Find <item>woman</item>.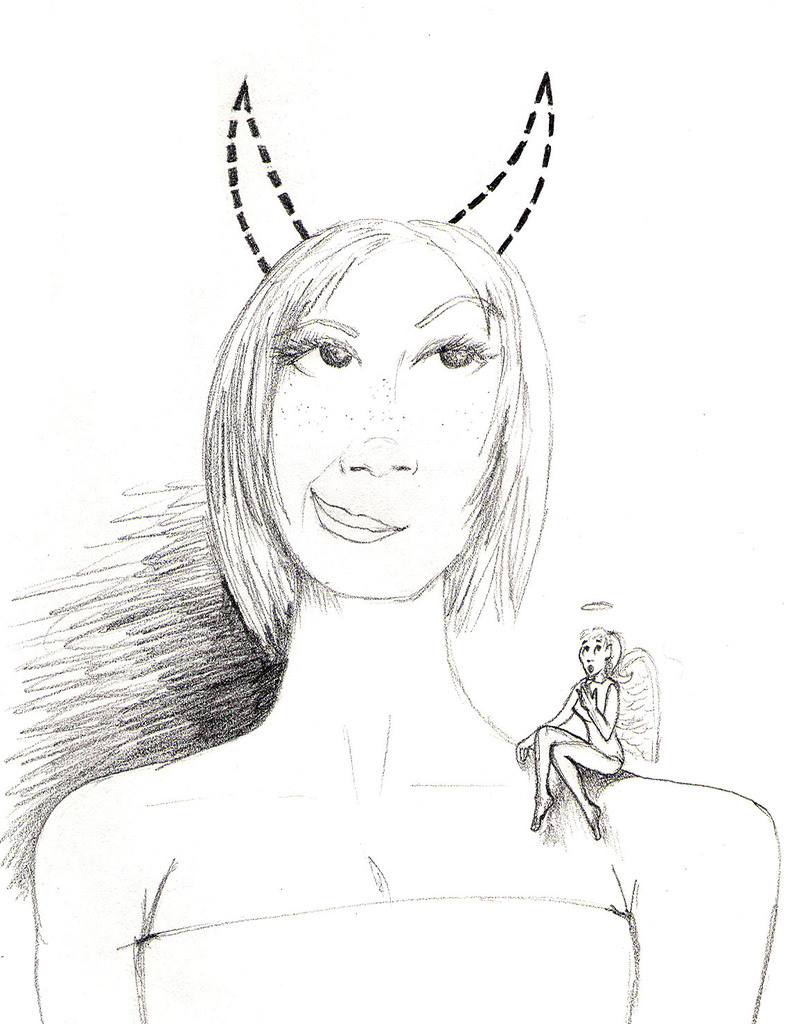
region(34, 56, 780, 1017).
